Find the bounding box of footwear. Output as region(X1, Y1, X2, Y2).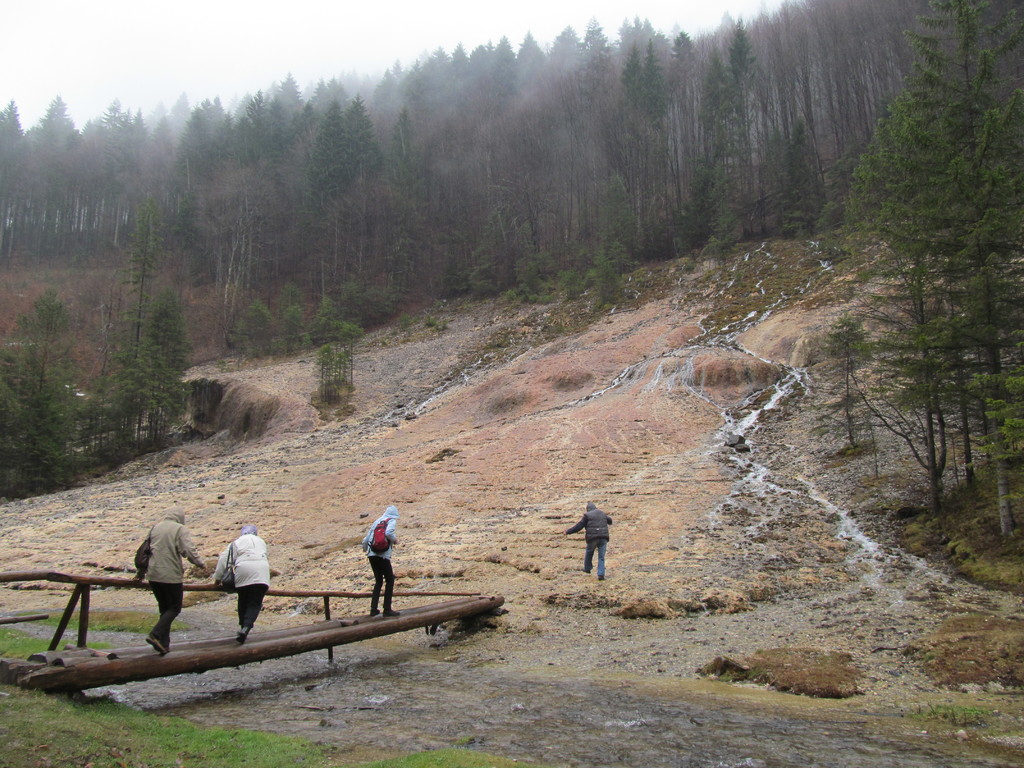
region(392, 609, 401, 620).
